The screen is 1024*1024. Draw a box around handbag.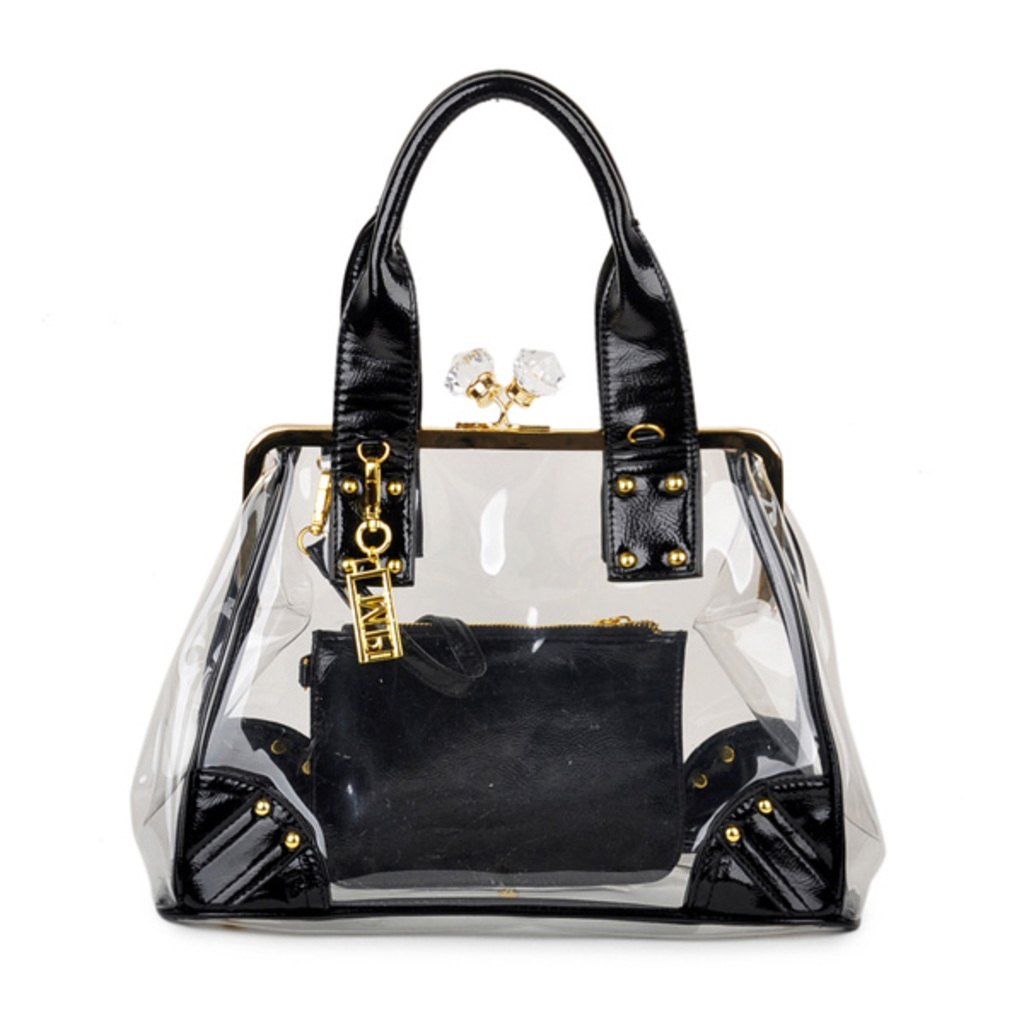
[125, 67, 882, 937].
